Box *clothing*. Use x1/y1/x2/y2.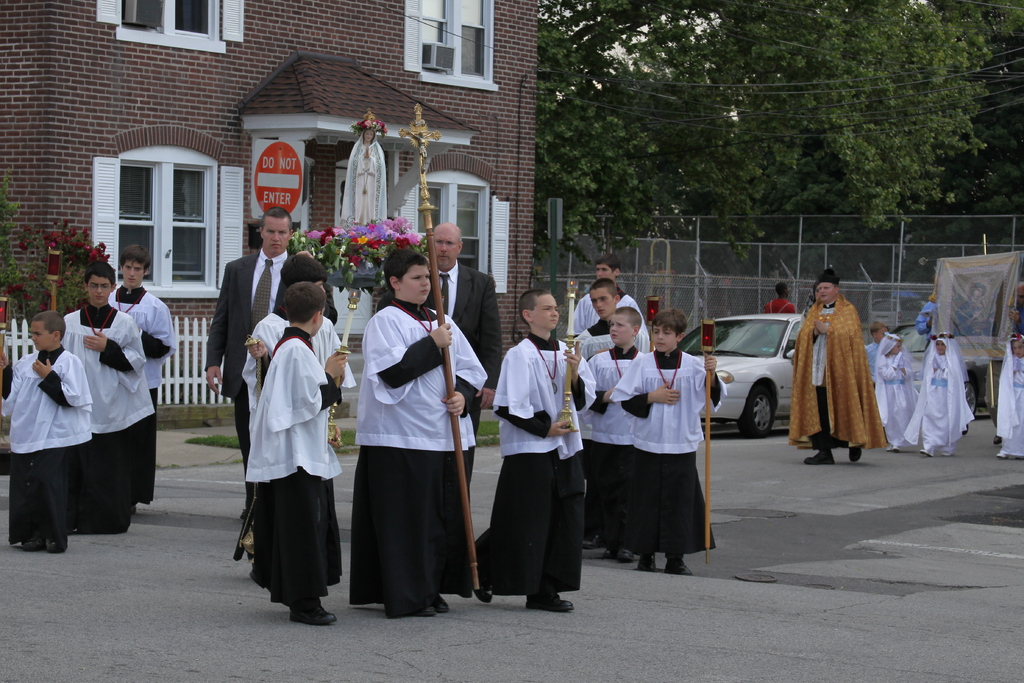
1003/304/1023/335.
